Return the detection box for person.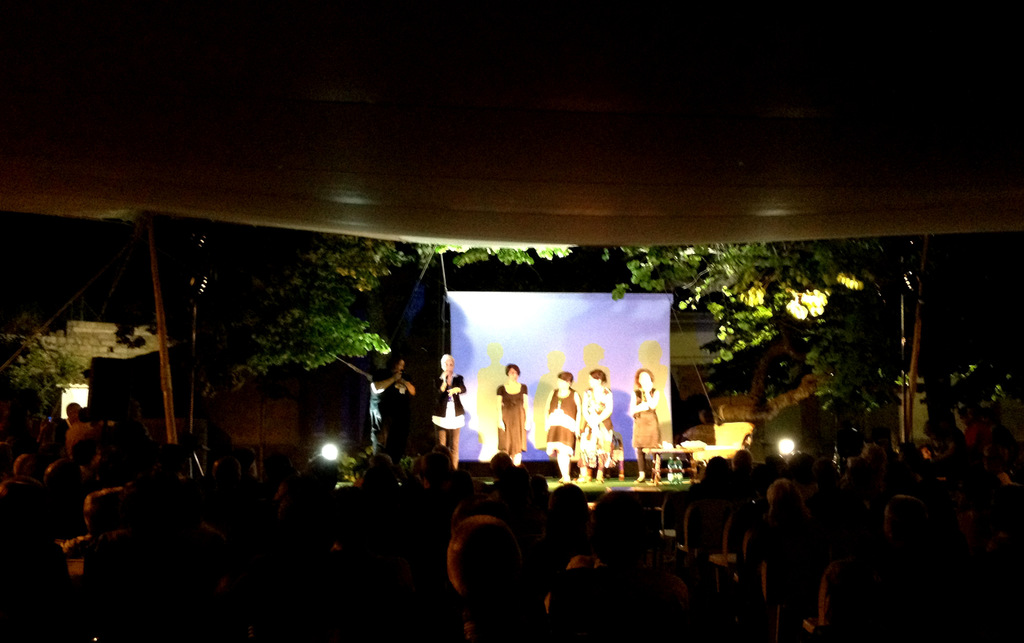
[x1=627, y1=368, x2=659, y2=482].
